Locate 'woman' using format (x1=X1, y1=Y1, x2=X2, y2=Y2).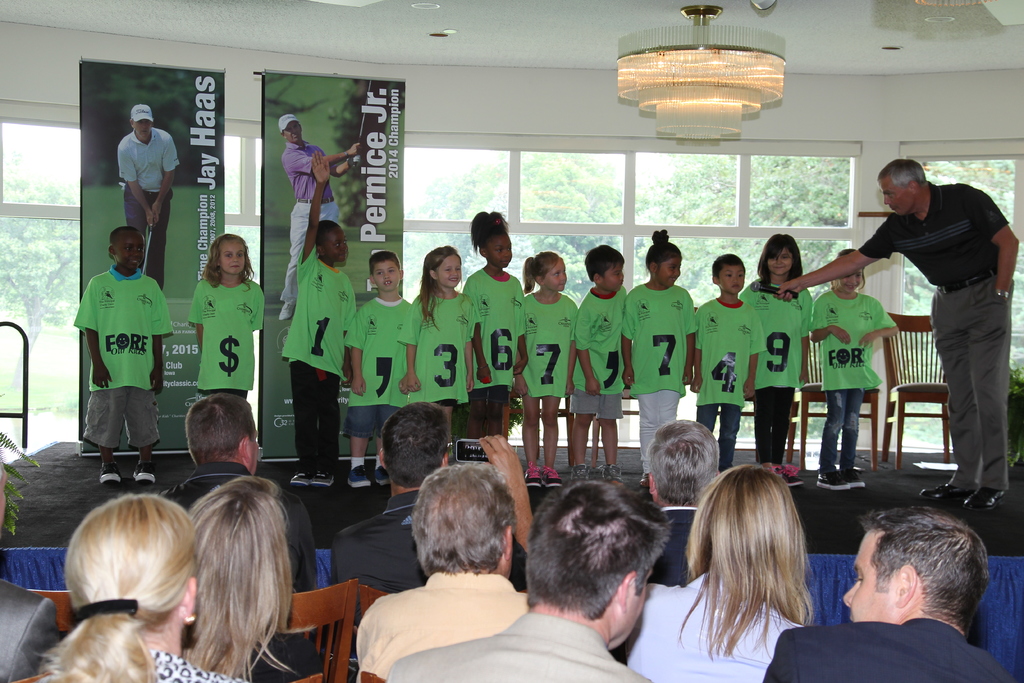
(x1=50, y1=462, x2=265, y2=677).
